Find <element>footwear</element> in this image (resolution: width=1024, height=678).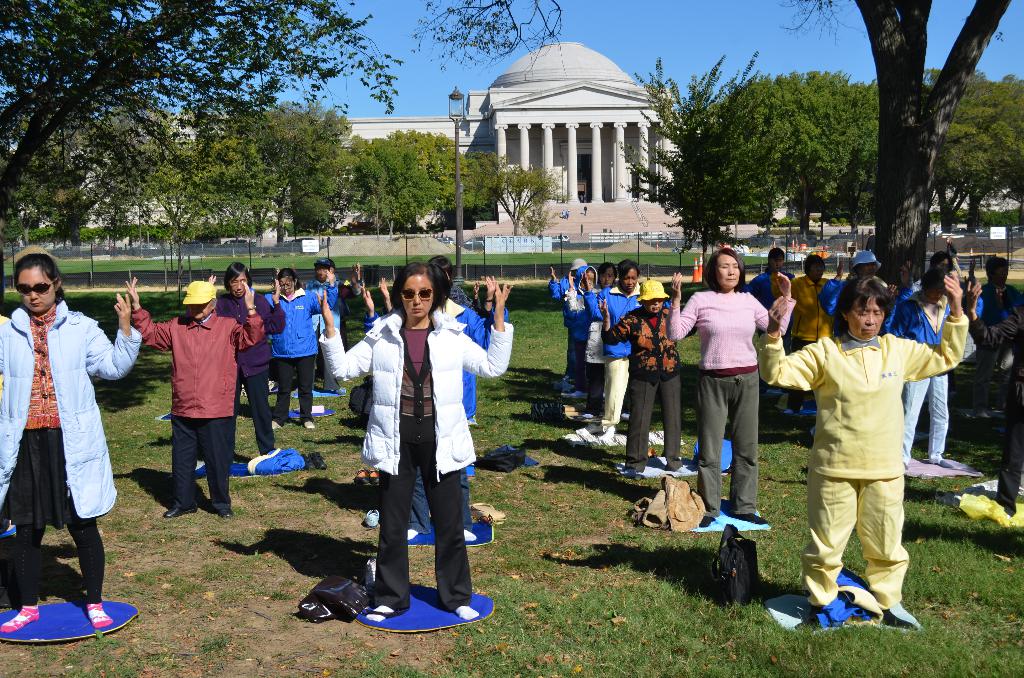
select_region(211, 502, 234, 521).
